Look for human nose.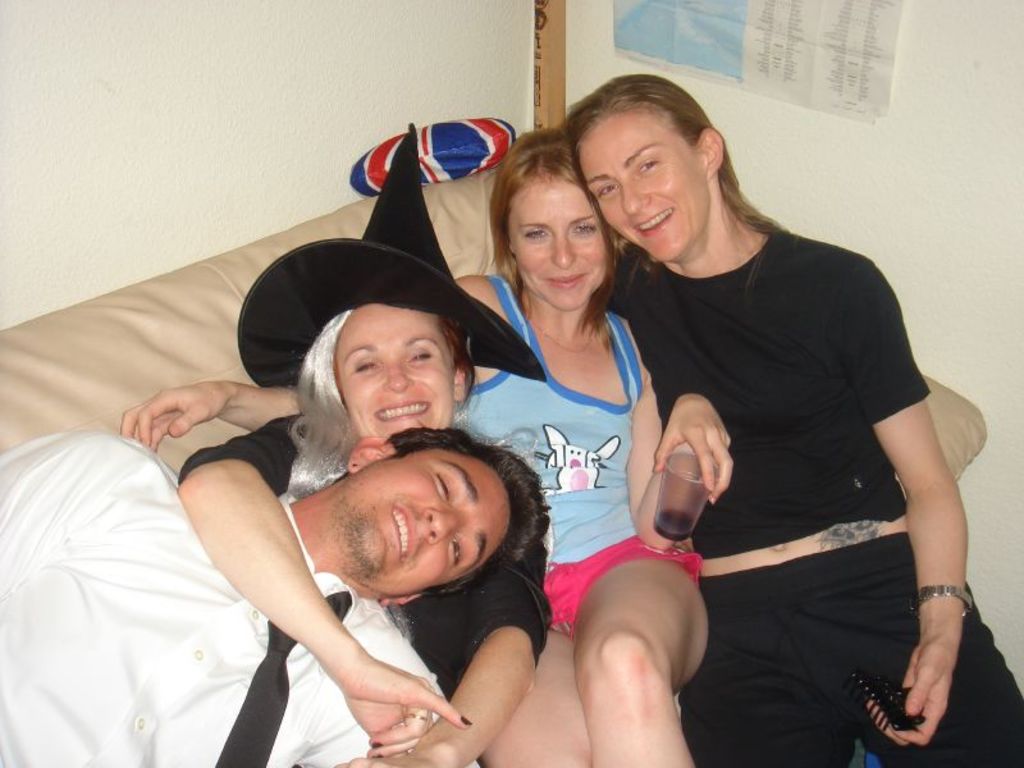
Found: 552 230 577 271.
